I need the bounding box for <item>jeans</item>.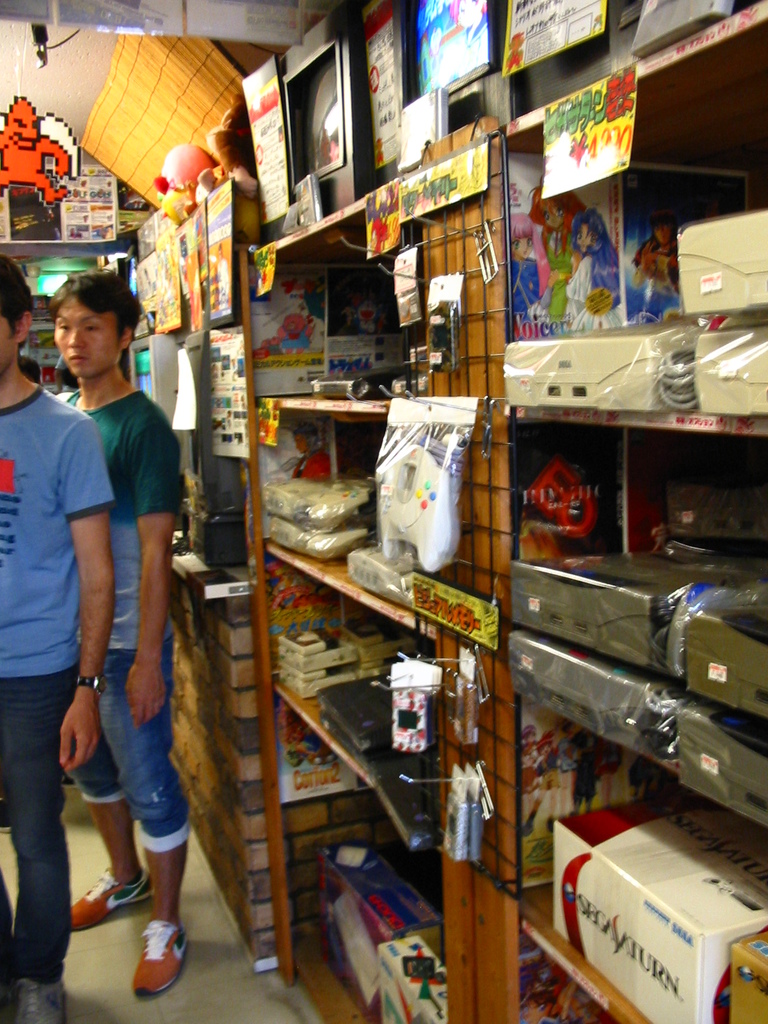
Here it is: 0 679 79 984.
